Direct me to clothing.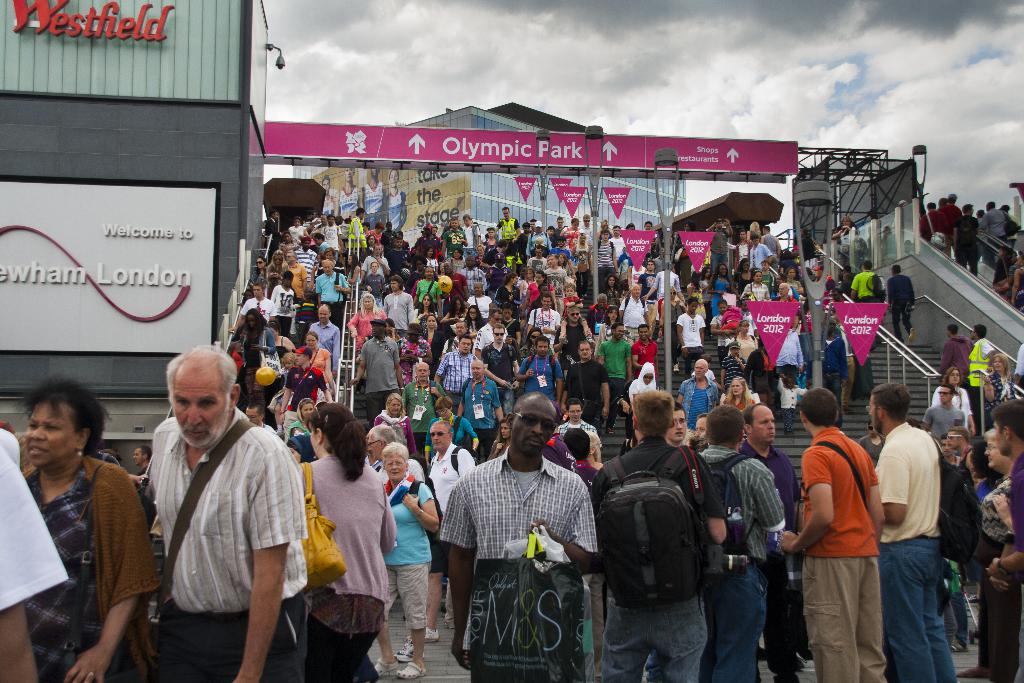
Direction: (389,189,403,231).
